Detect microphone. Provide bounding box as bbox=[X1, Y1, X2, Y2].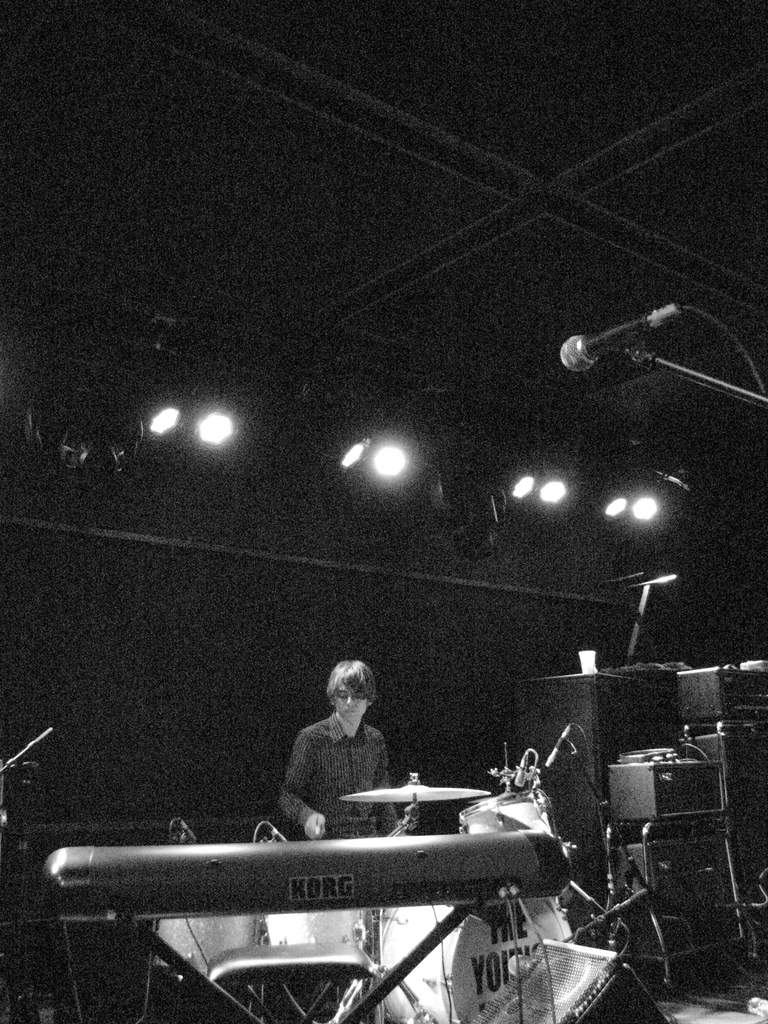
bbox=[555, 301, 681, 375].
